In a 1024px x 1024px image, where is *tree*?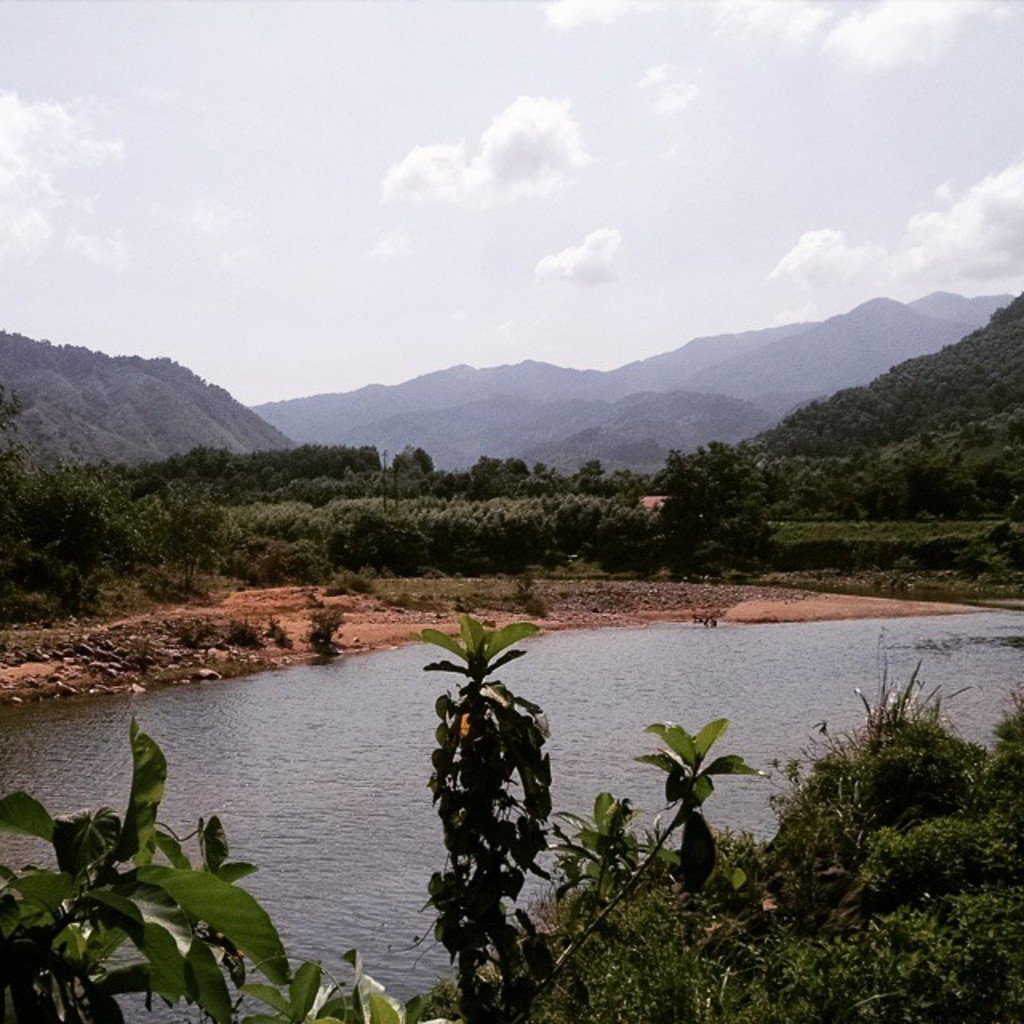
648/429/778/582.
